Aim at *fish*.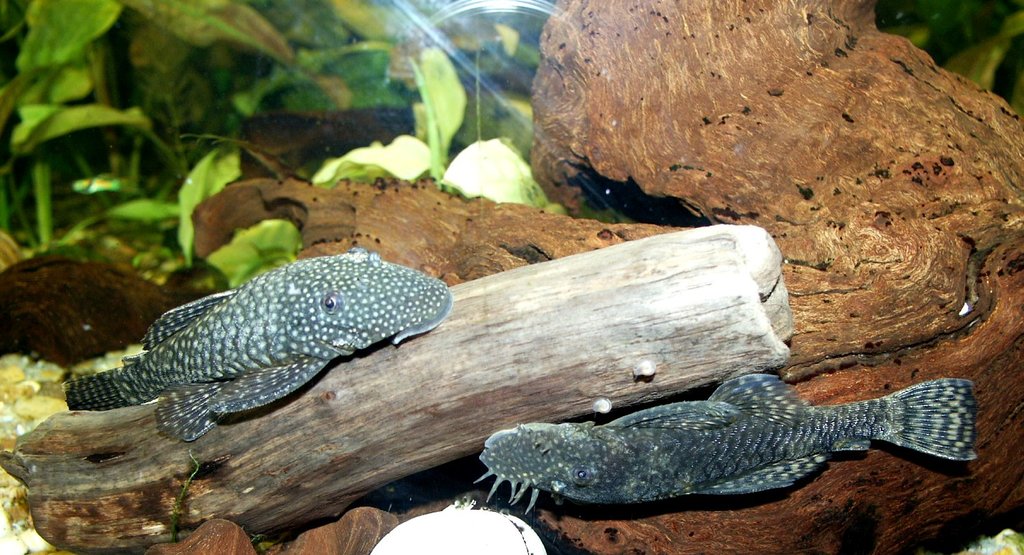
Aimed at bbox=(465, 359, 997, 517).
